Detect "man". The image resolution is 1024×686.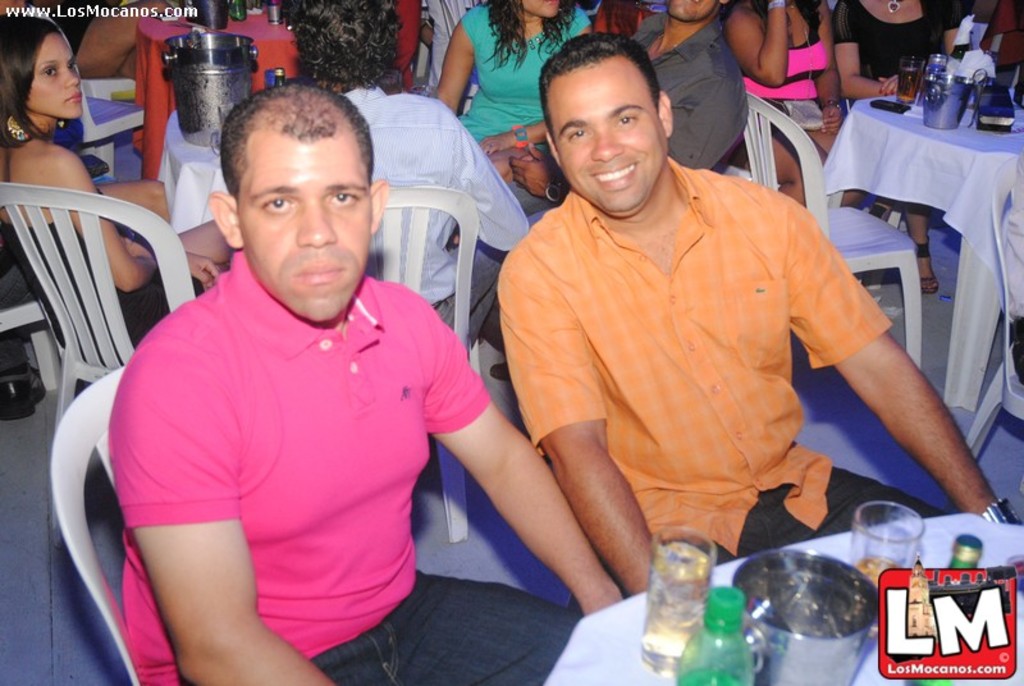
[63,65,552,672].
